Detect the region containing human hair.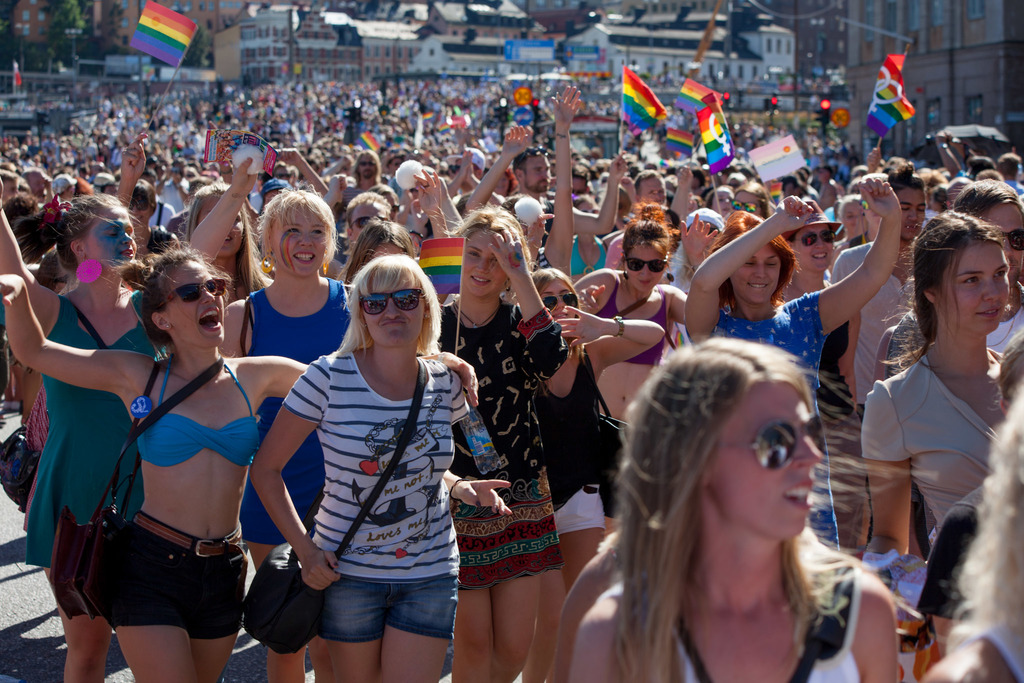
x1=949, y1=179, x2=1023, y2=226.
